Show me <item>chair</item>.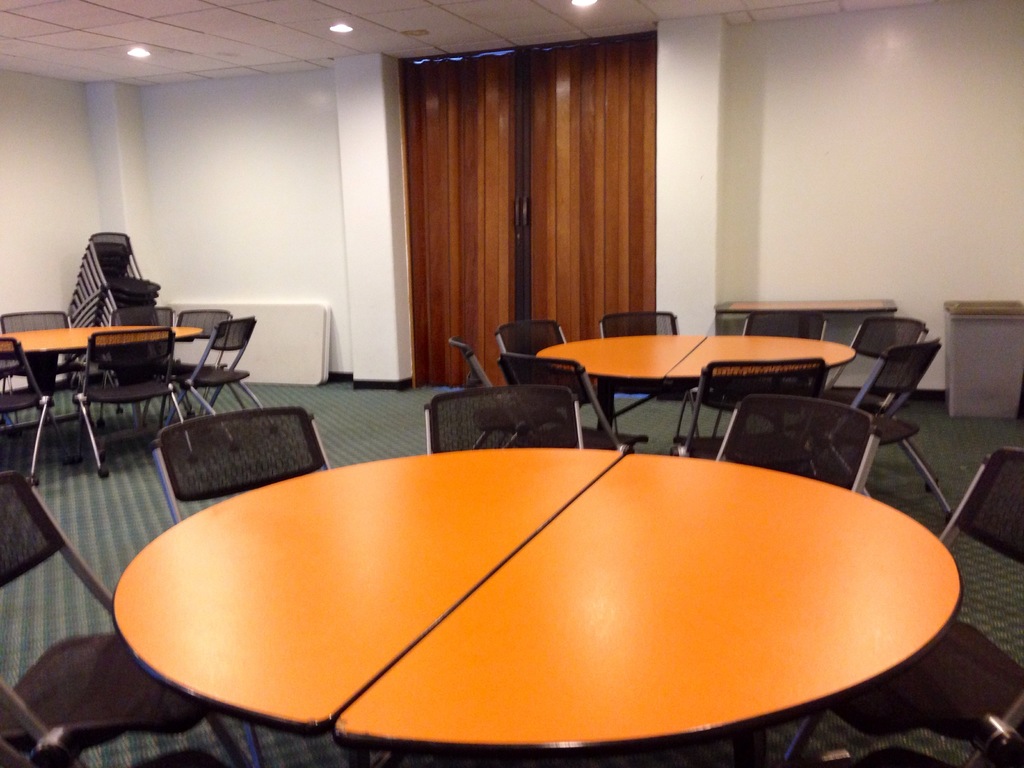
<item>chair</item> is here: (499, 352, 649, 454).
